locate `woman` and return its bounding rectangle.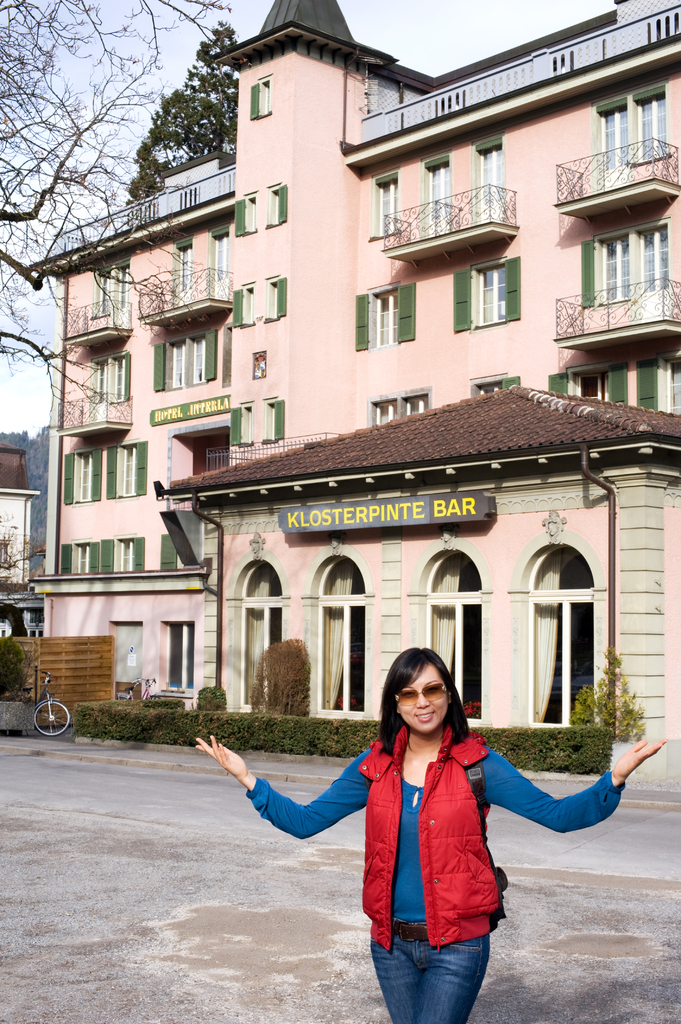
Rect(225, 655, 626, 1006).
